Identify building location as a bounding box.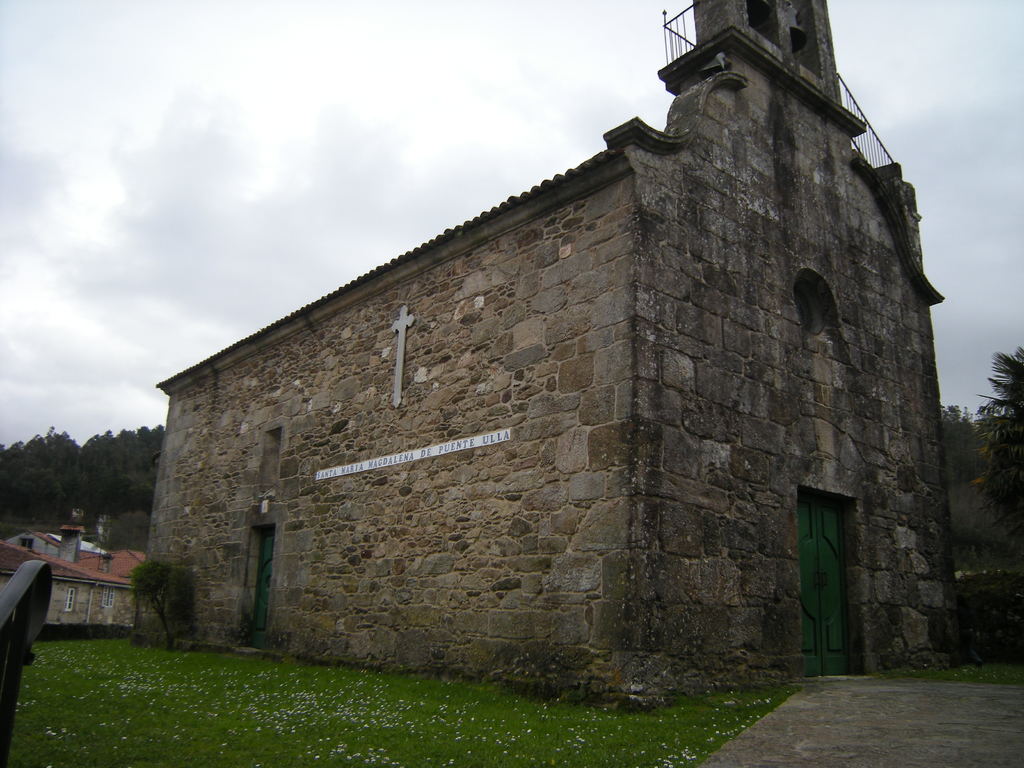
{"left": 0, "top": 527, "right": 148, "bottom": 627}.
